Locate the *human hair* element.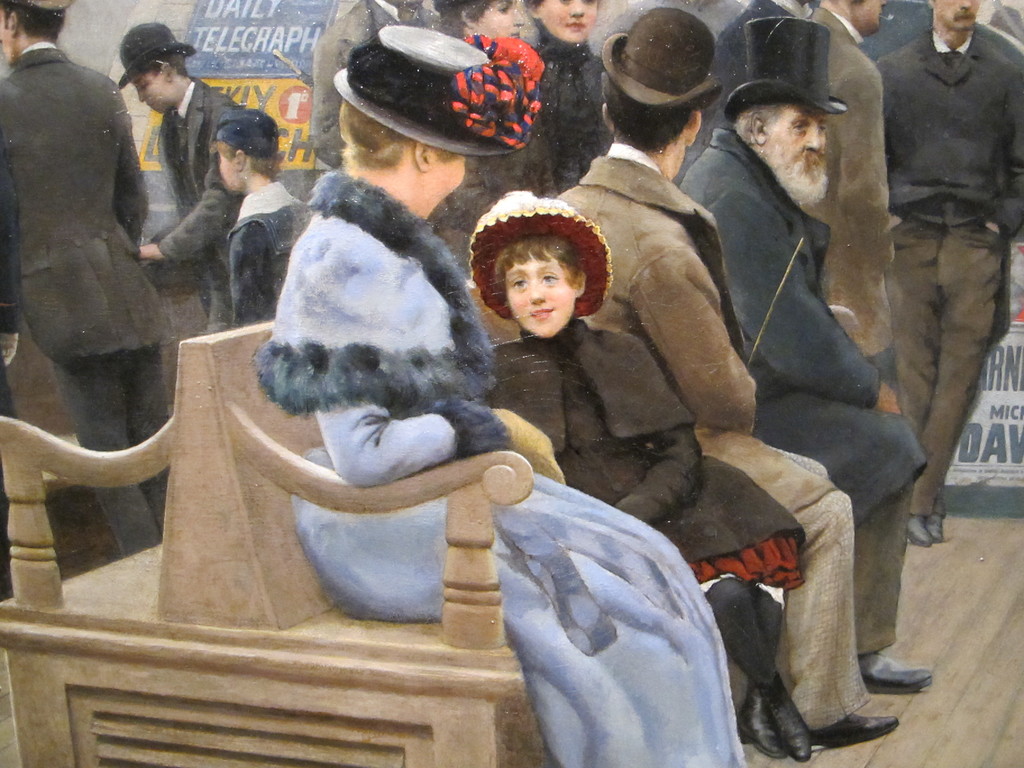
Element bbox: left=212, top=141, right=282, bottom=182.
